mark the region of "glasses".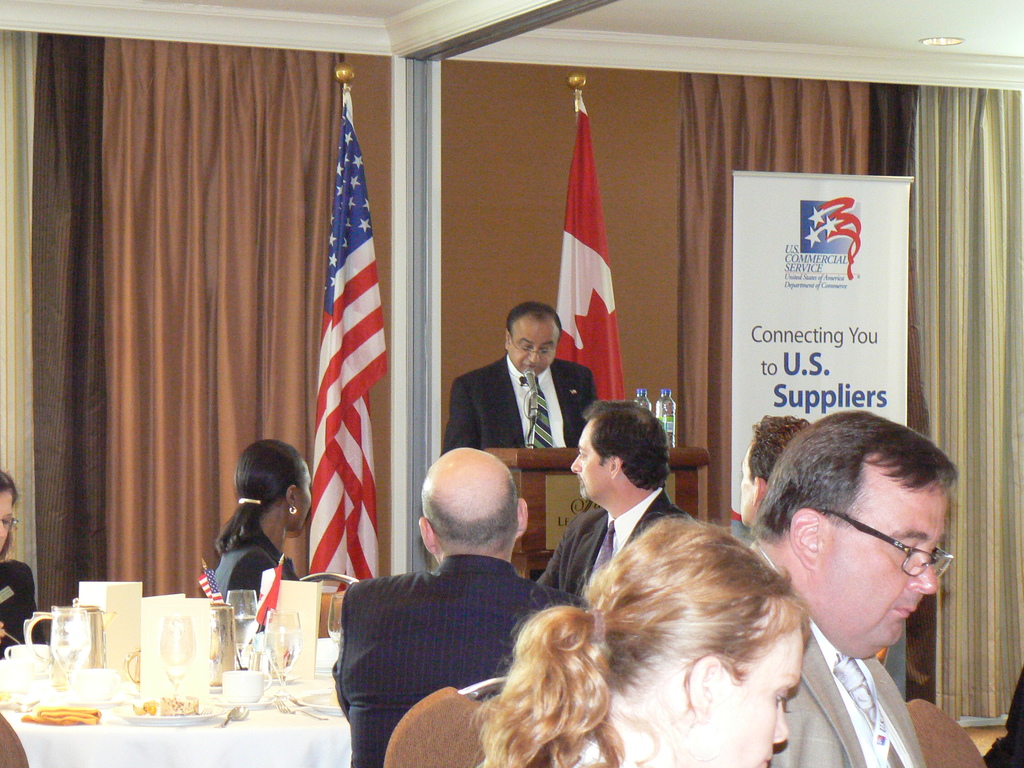
Region: x1=0, y1=511, x2=19, y2=532.
